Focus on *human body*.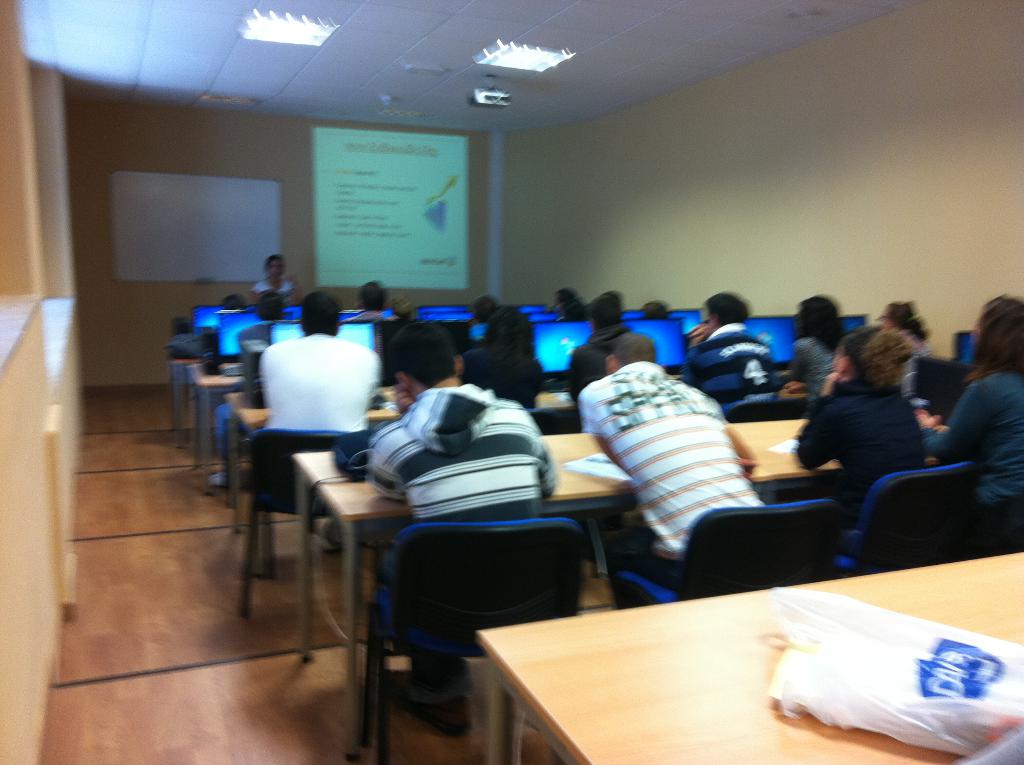
Focused at crop(916, 366, 1023, 563).
